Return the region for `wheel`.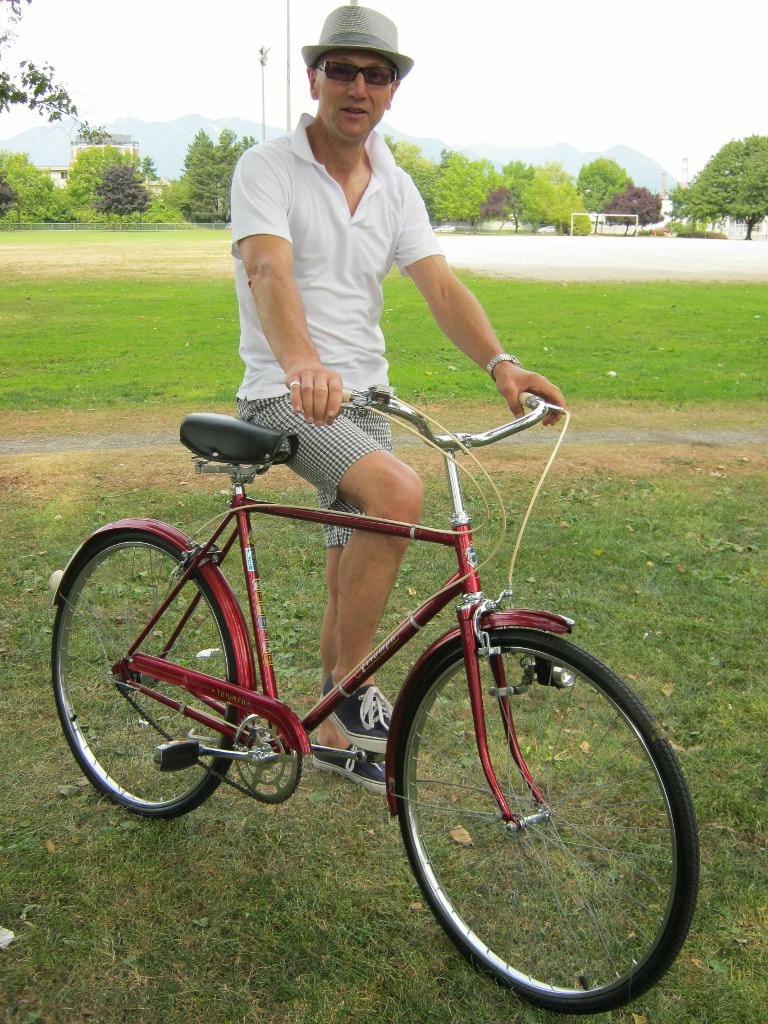
bbox=[230, 711, 307, 805].
